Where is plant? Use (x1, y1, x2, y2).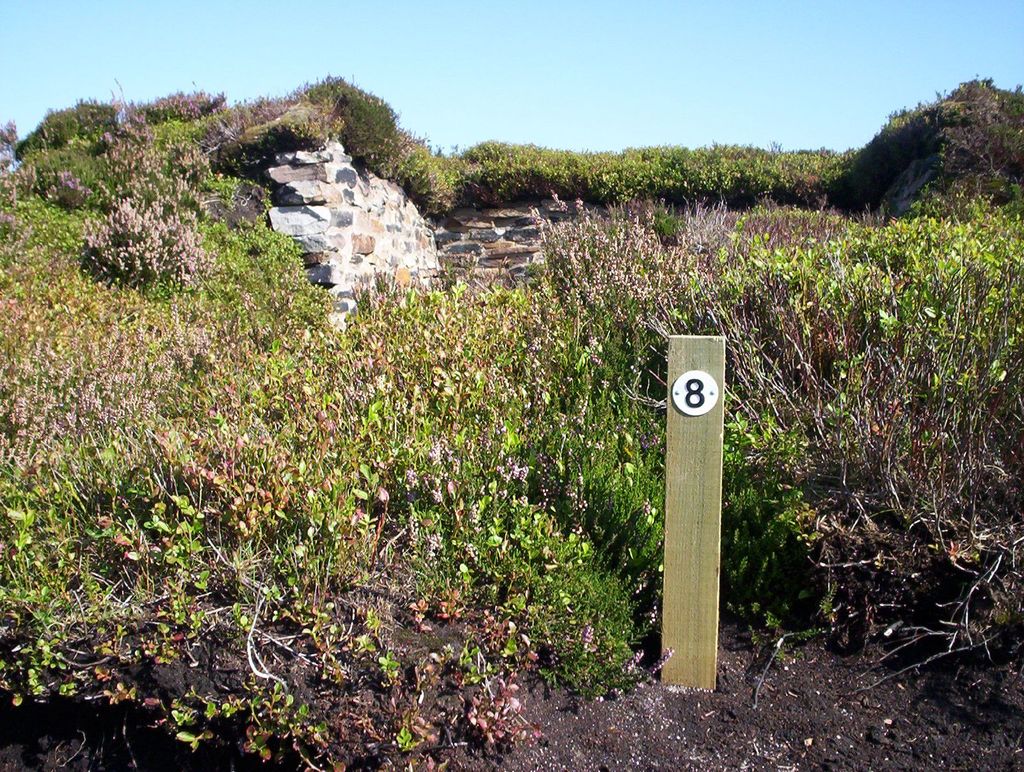
(458, 343, 701, 690).
